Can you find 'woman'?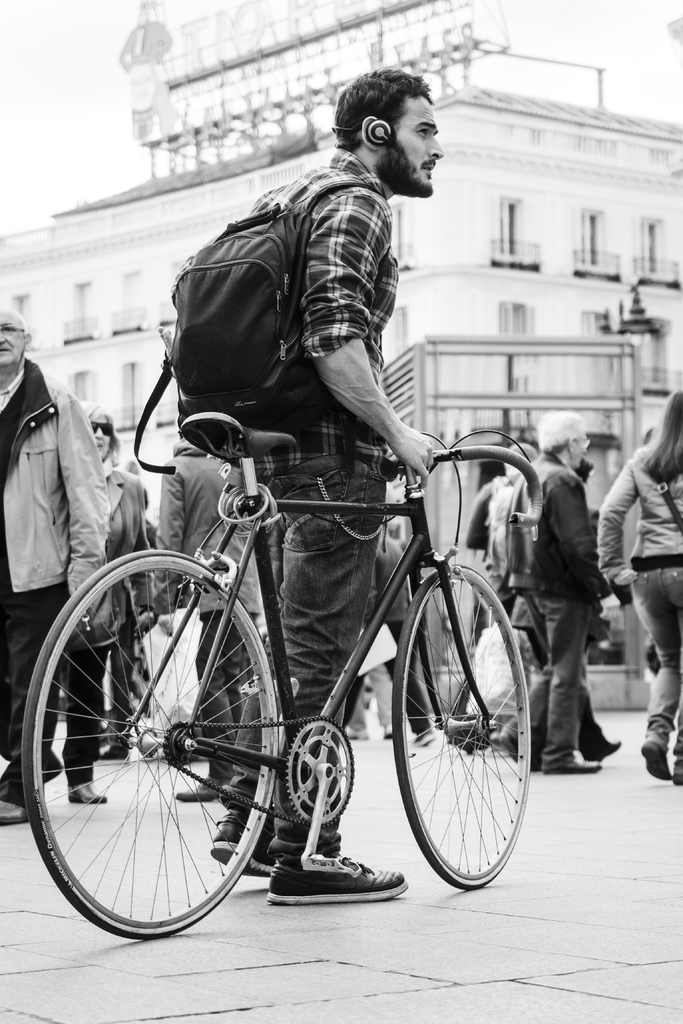
Yes, bounding box: x1=595 y1=389 x2=682 y2=784.
